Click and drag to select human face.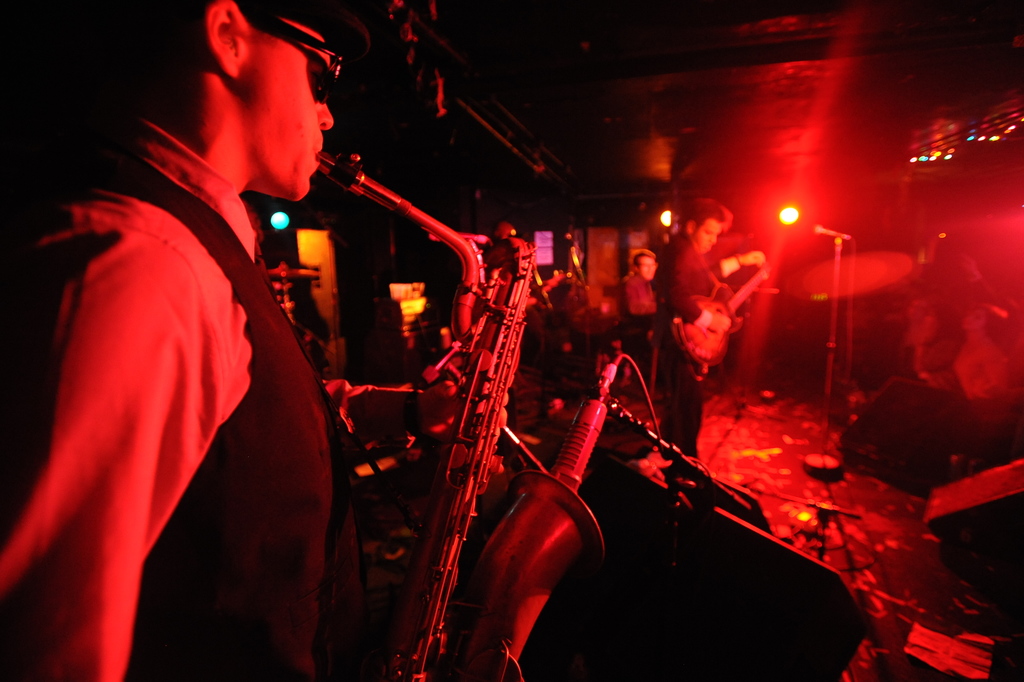
Selection: [638,256,657,283].
